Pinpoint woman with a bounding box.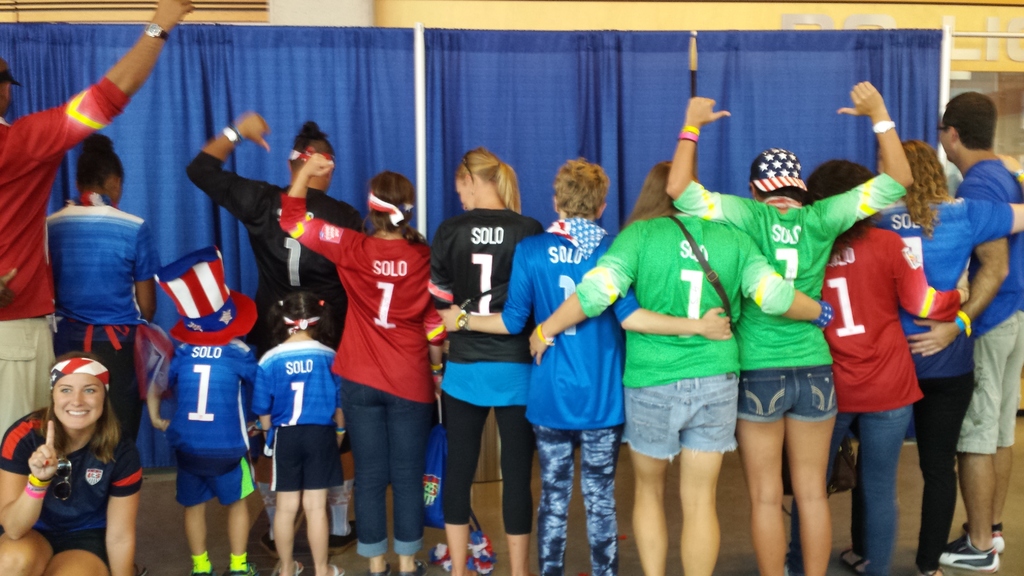
left=44, top=136, right=164, bottom=442.
